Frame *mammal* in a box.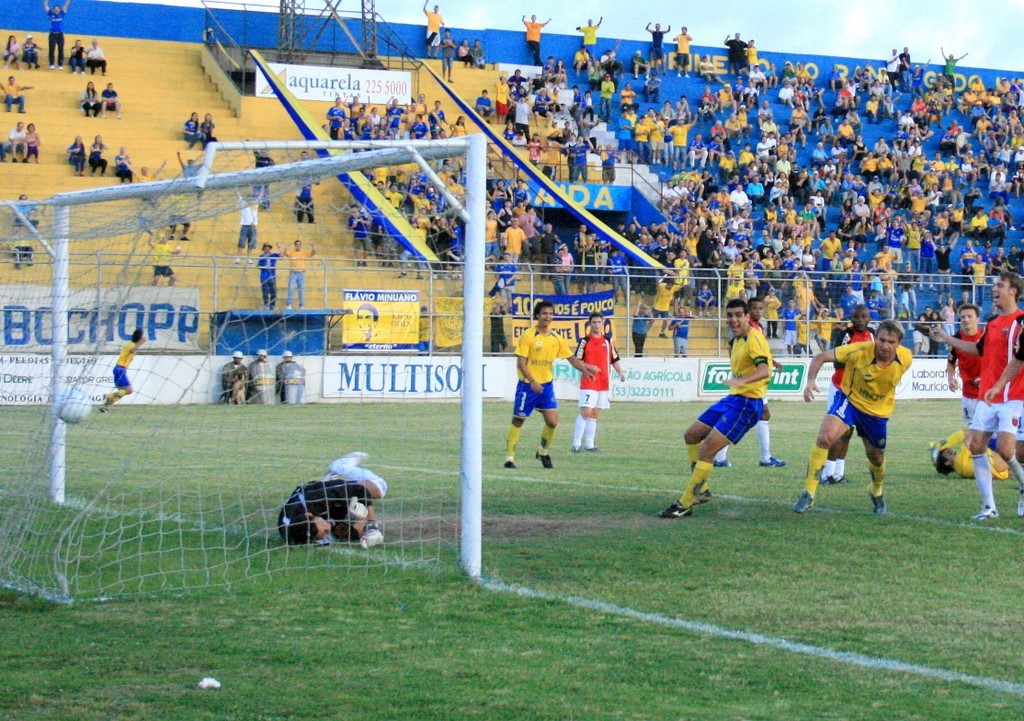
left=697, top=55, right=726, bottom=82.
